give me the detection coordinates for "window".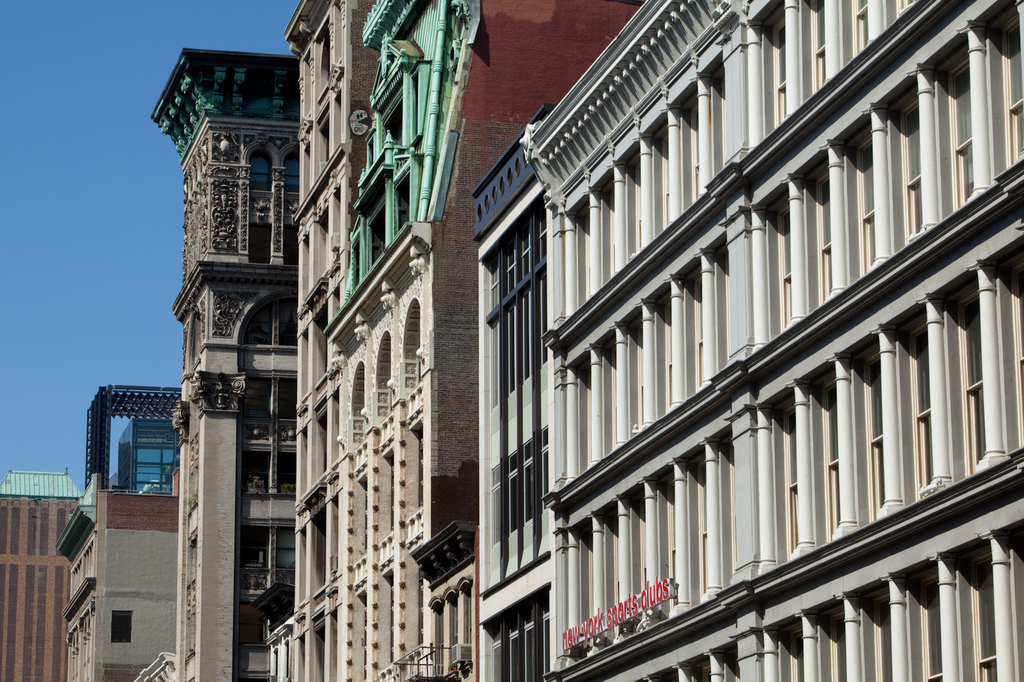
bbox=[409, 74, 426, 144].
